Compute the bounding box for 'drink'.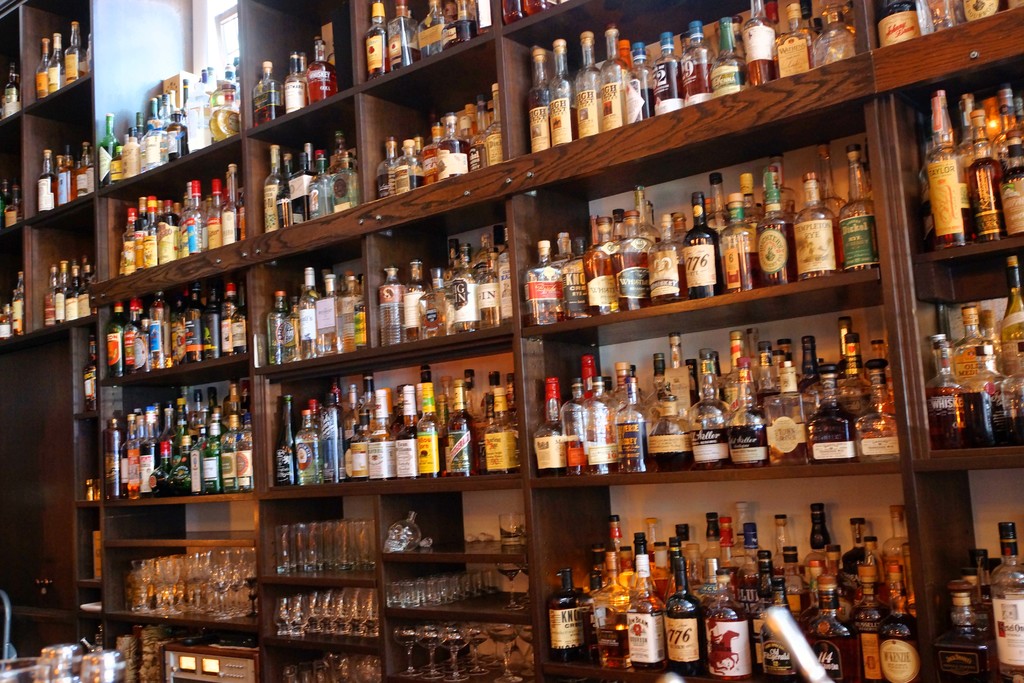
Rect(446, 409, 472, 475).
